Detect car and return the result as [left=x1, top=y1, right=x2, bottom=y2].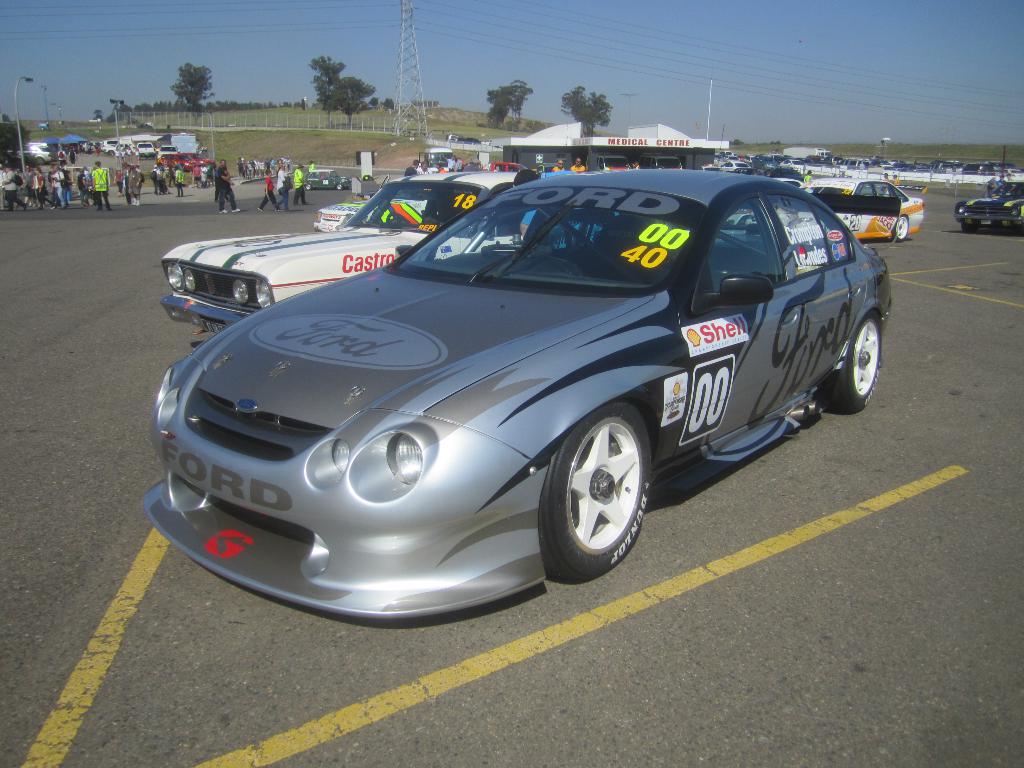
[left=801, top=177, right=922, bottom=239].
